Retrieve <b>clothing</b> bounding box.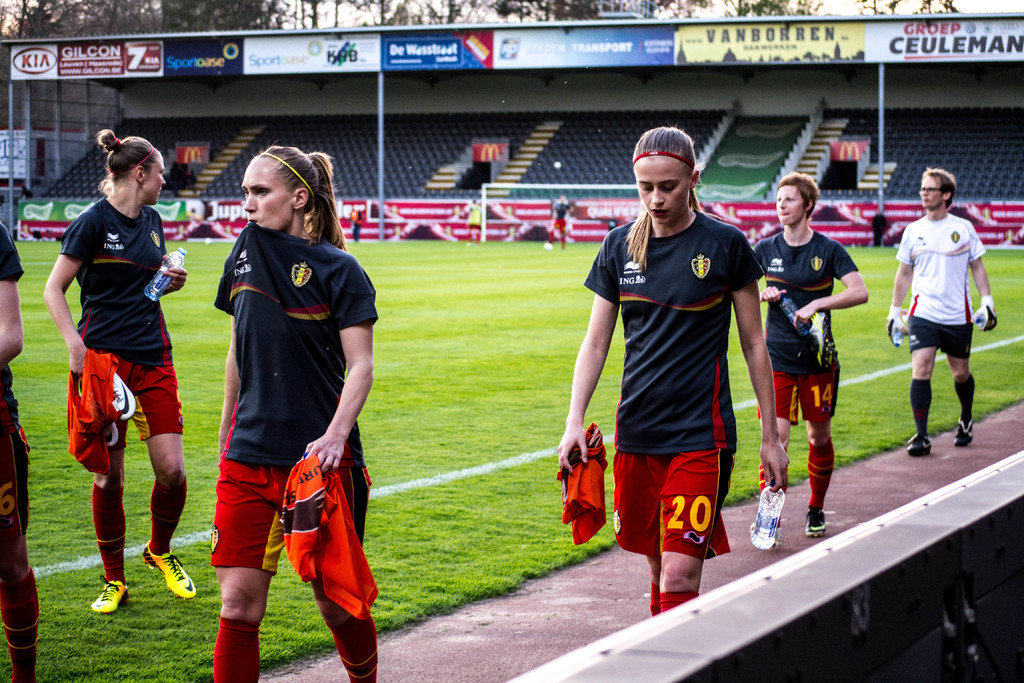
Bounding box: select_region(56, 195, 183, 460).
